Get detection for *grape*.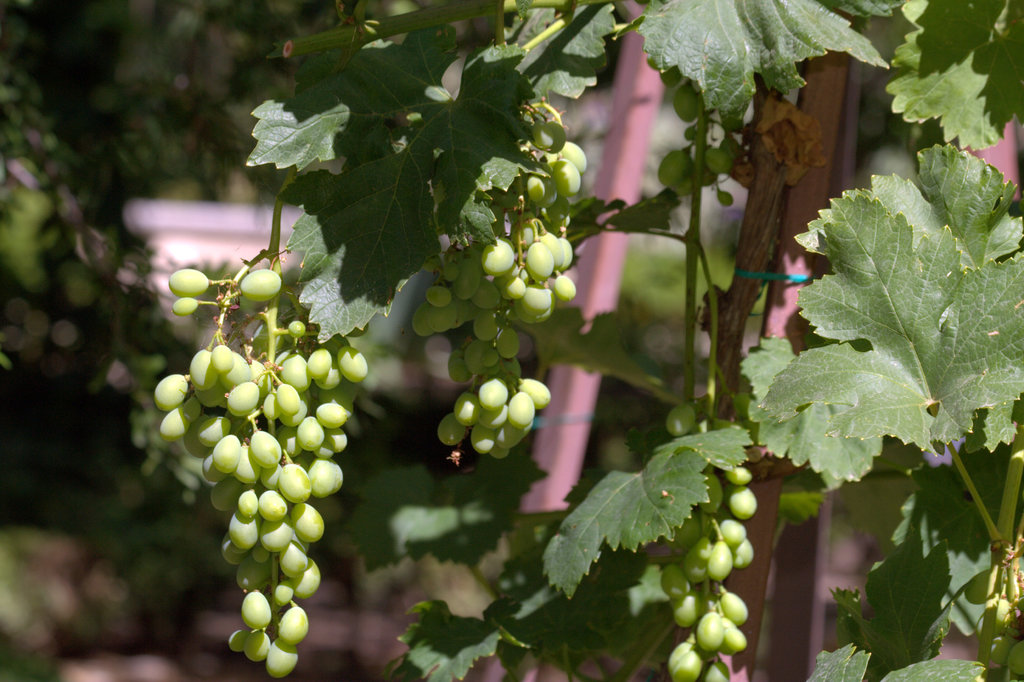
Detection: [1009,642,1023,674].
